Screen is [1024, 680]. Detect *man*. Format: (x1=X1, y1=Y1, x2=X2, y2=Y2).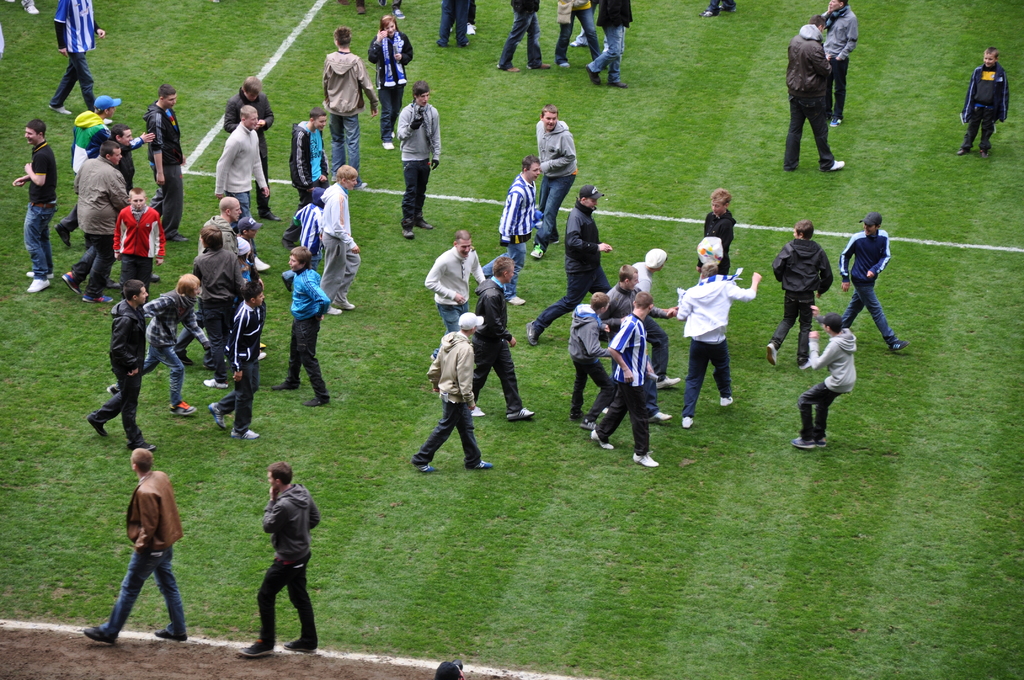
(x1=280, y1=104, x2=333, y2=248).
